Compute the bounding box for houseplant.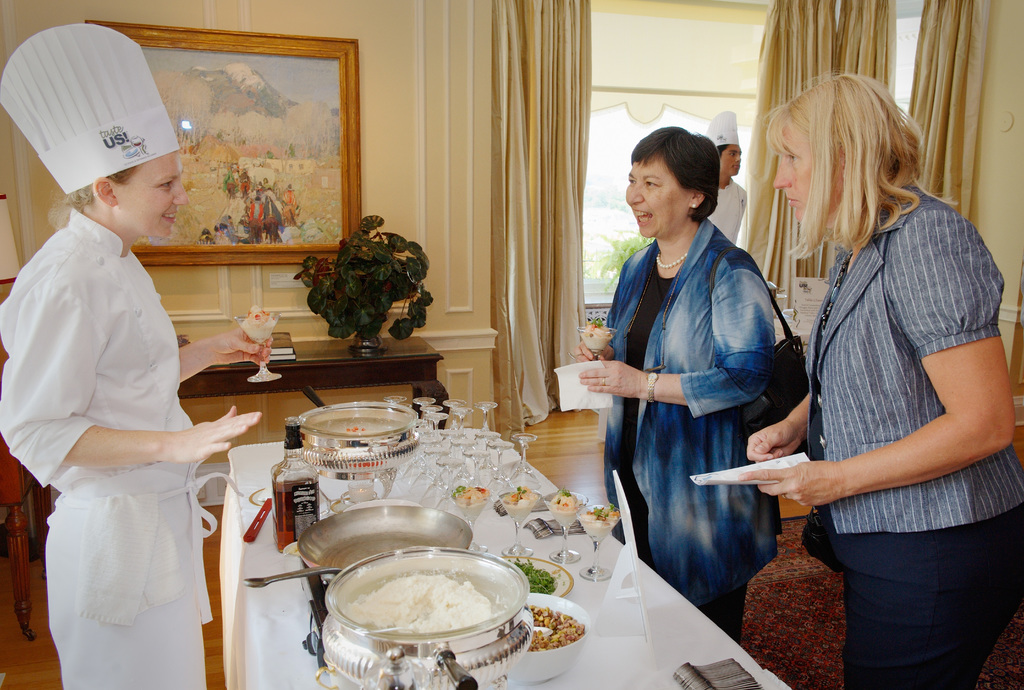
rect(278, 193, 446, 370).
